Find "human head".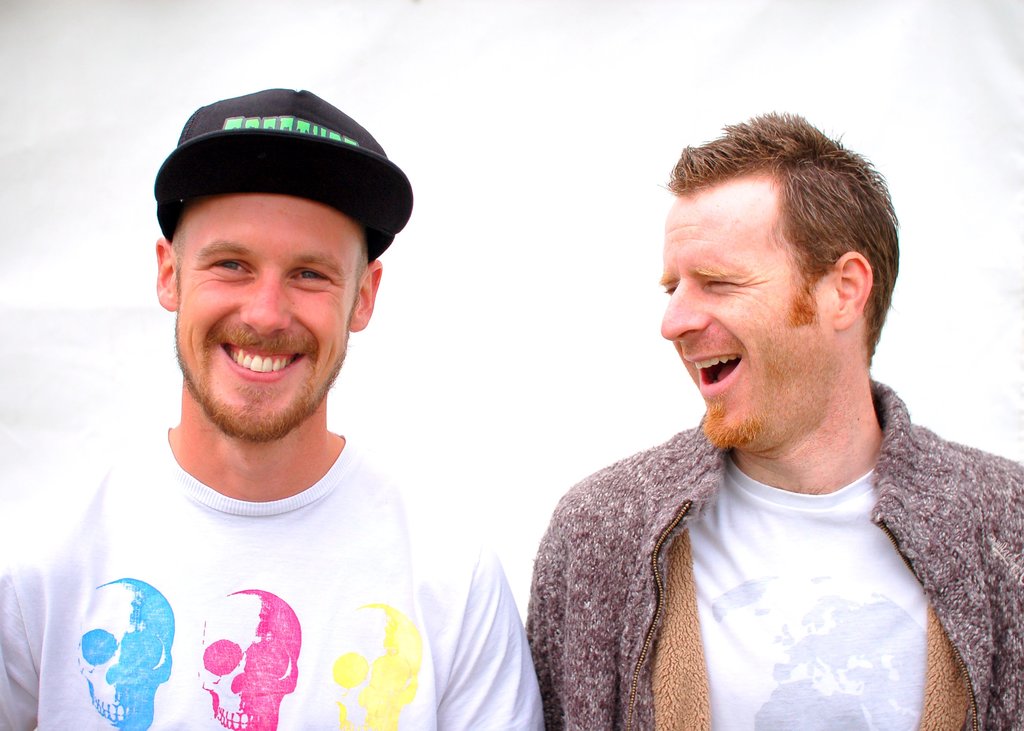
<region>657, 113, 901, 447</region>.
